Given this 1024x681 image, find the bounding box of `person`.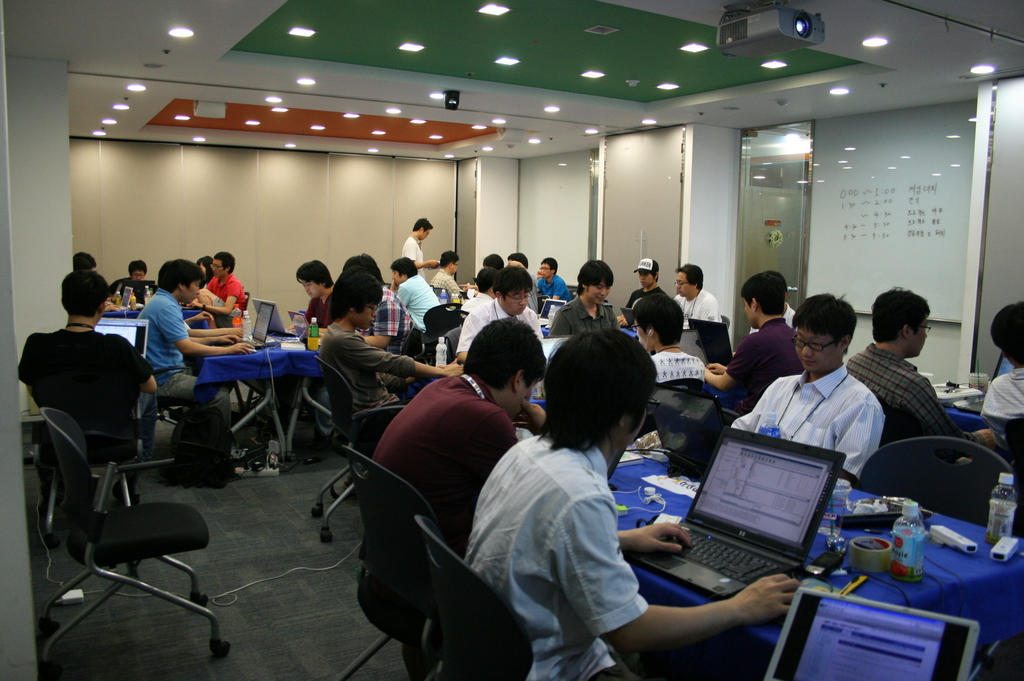
left=452, top=319, right=803, bottom=680.
